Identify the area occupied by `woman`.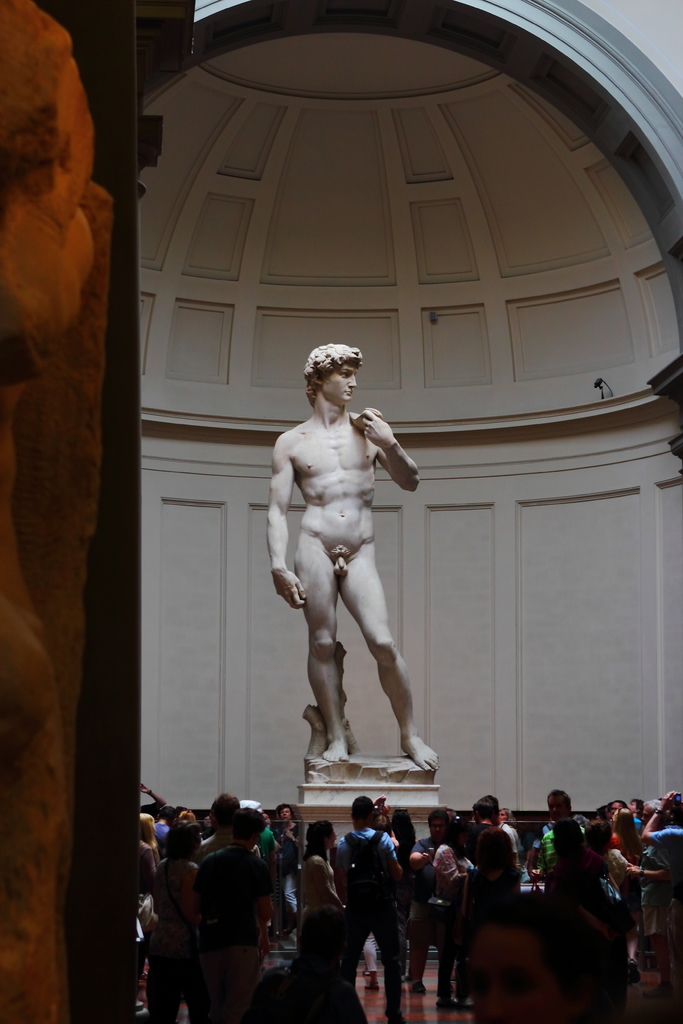
Area: l=299, t=818, r=356, b=998.
